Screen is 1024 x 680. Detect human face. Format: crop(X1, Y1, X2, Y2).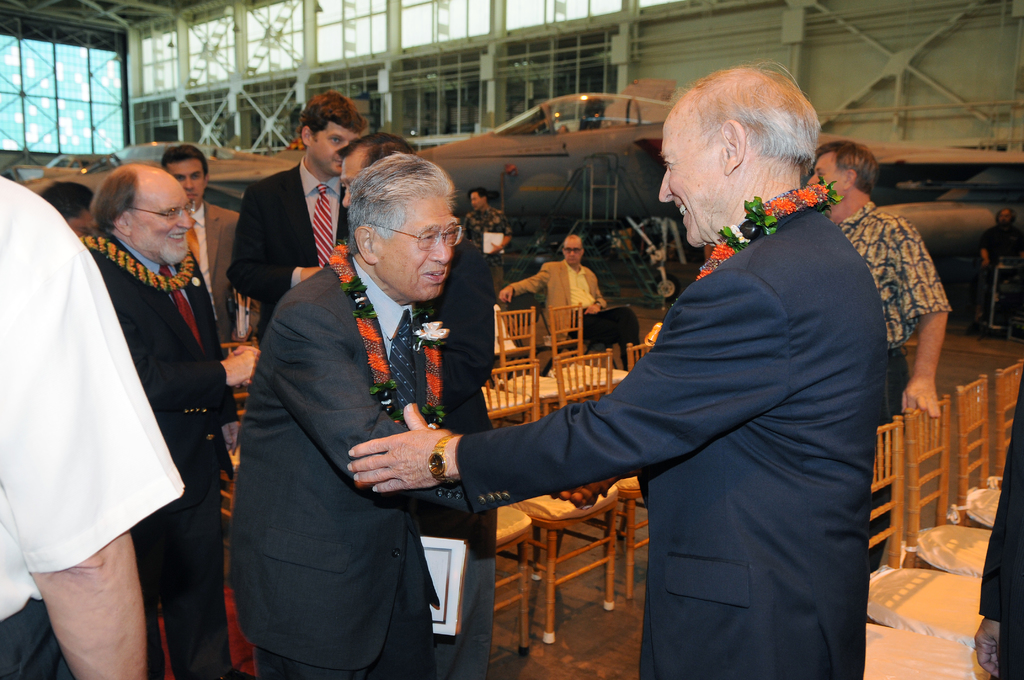
crop(124, 178, 198, 268).
